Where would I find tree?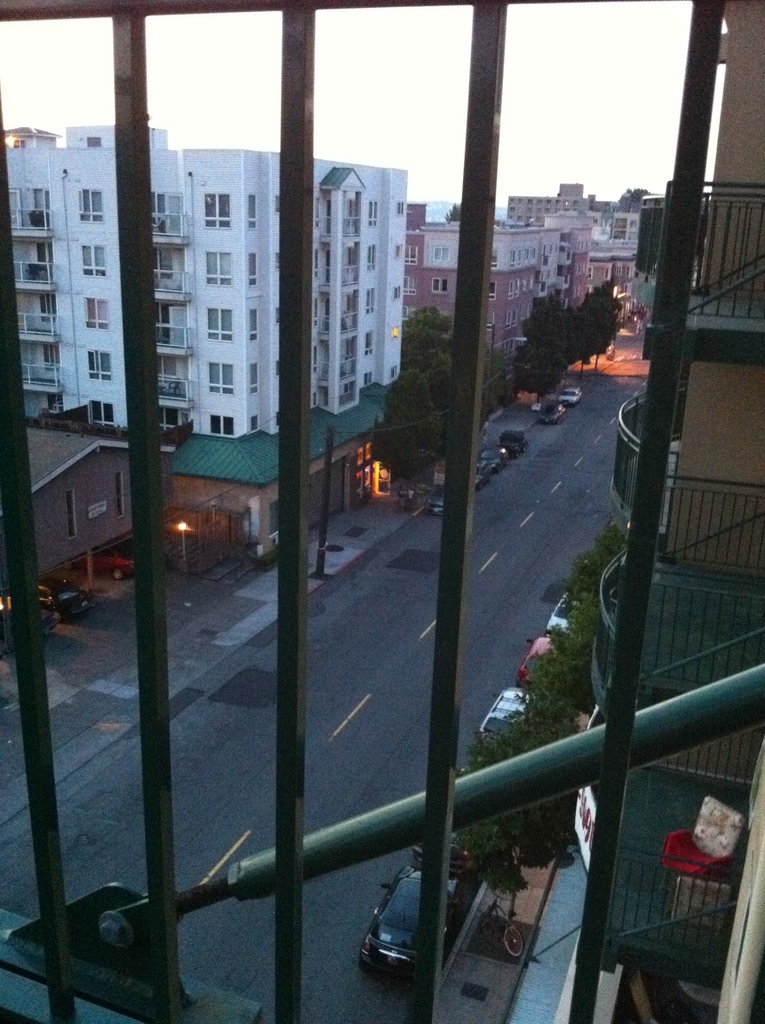
At (577,274,625,363).
